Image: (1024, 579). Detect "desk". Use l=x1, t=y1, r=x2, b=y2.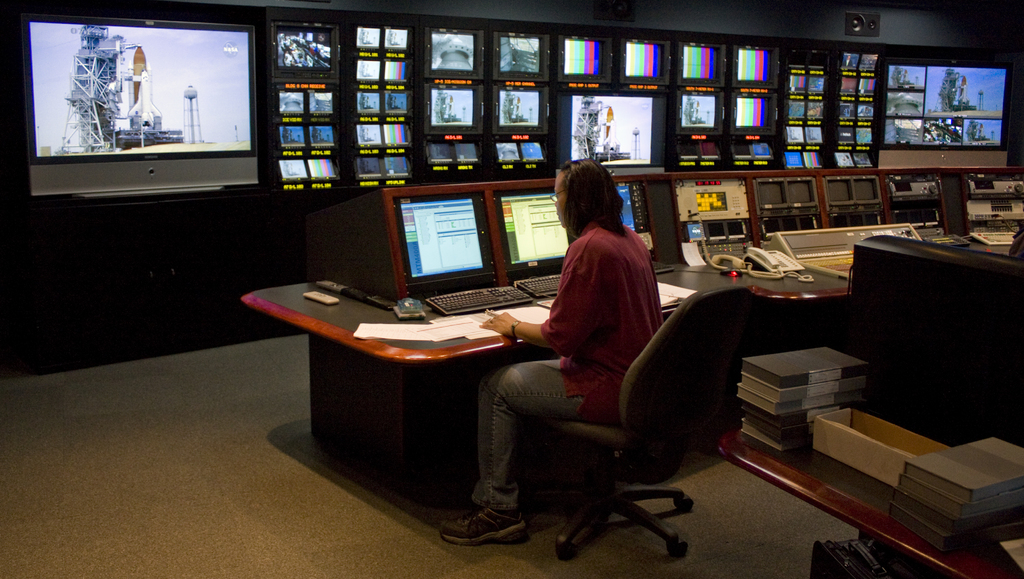
l=243, t=246, r=751, b=521.
